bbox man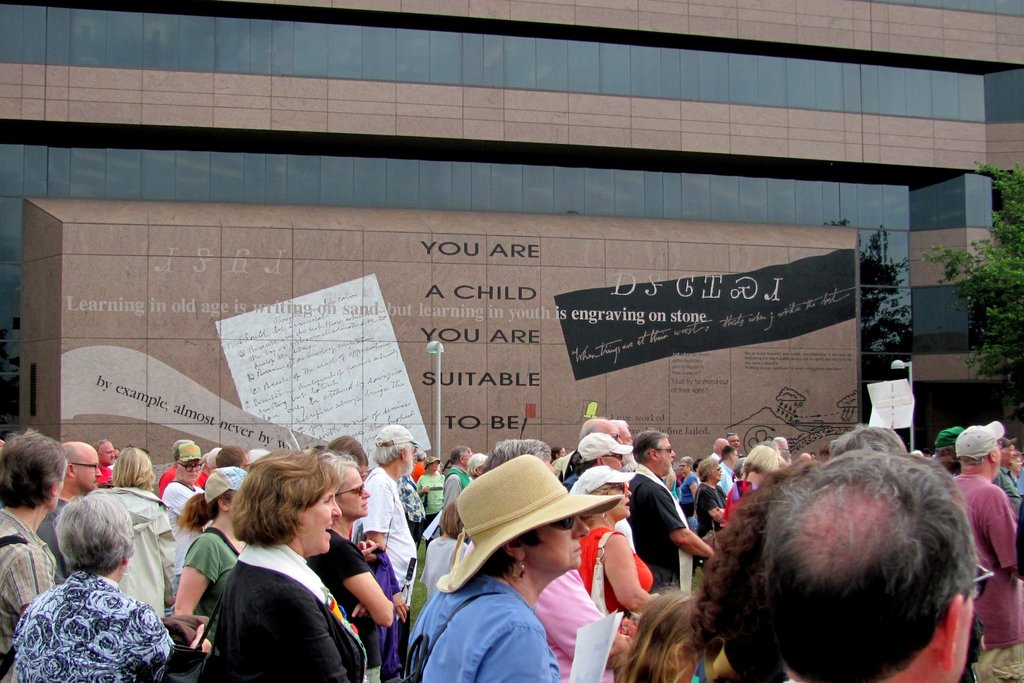
[left=36, top=439, right=100, bottom=584]
